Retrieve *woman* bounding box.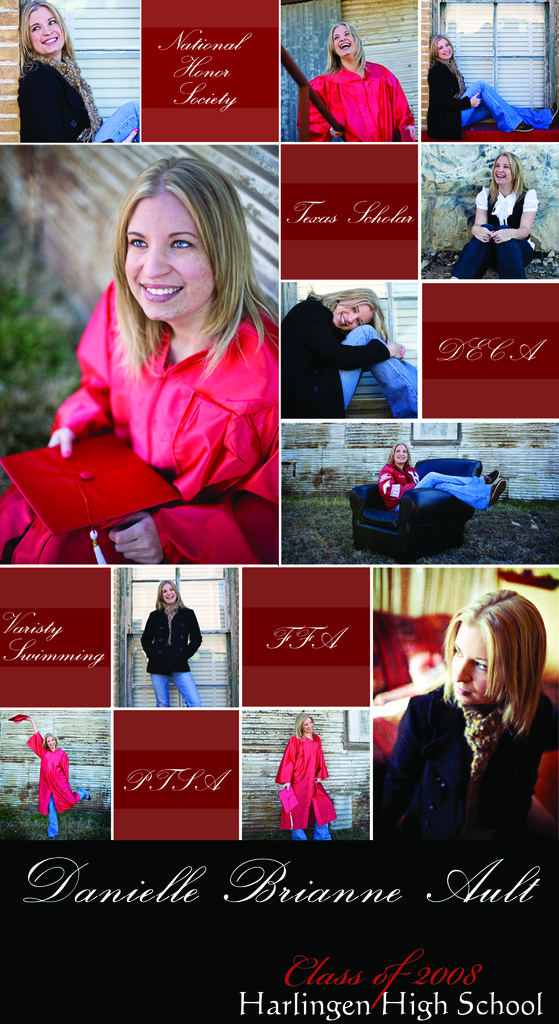
Bounding box: 429/31/558/150.
